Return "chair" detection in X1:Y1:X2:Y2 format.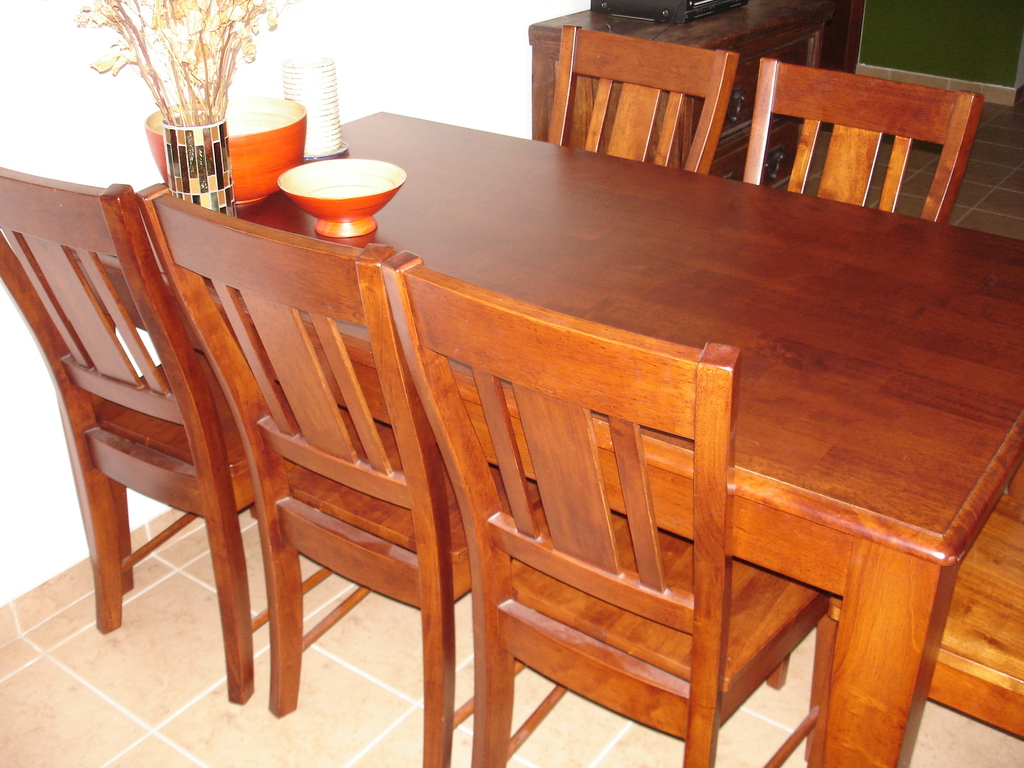
547:29:740:184.
